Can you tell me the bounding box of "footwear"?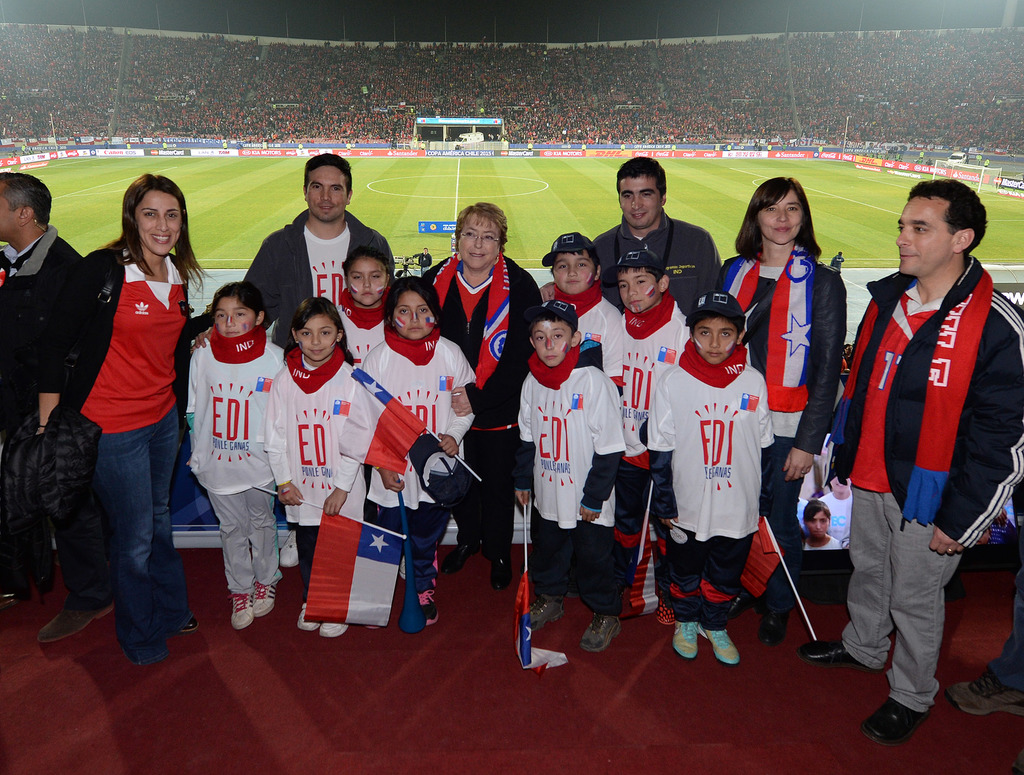
{"left": 232, "top": 589, "right": 250, "bottom": 629}.
